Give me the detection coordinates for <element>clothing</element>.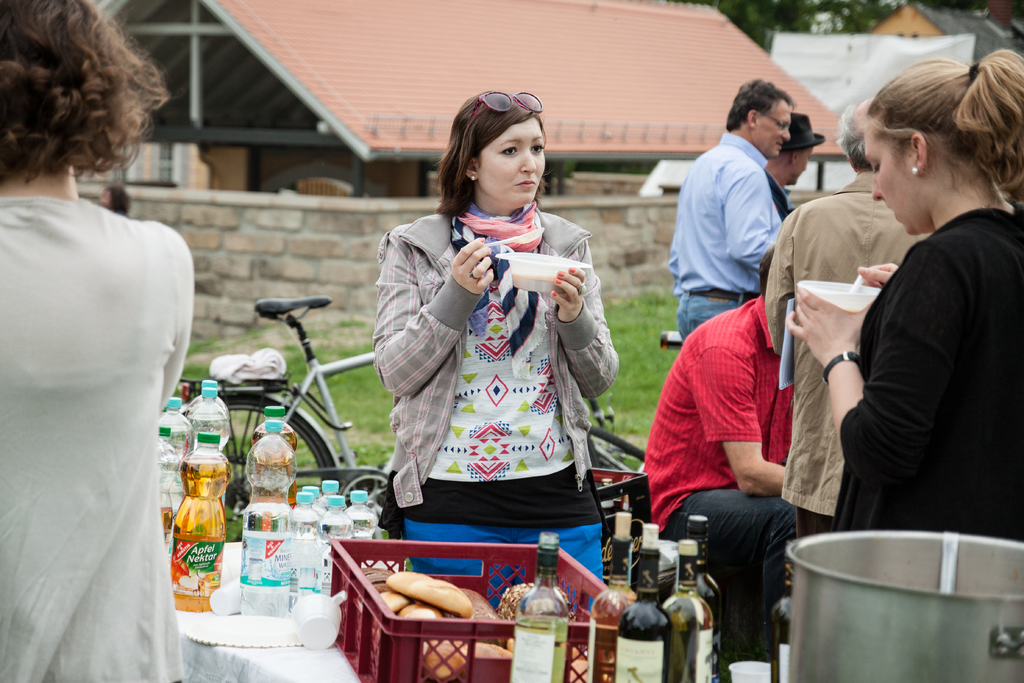
x1=772 y1=173 x2=934 y2=530.
